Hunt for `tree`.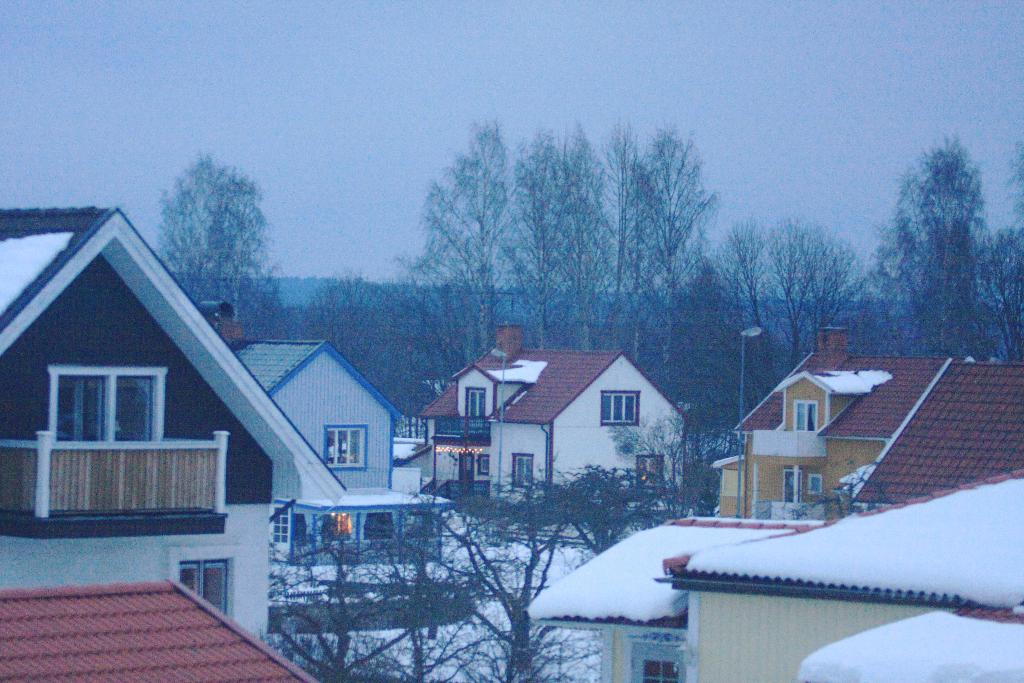
Hunted down at {"left": 506, "top": 129, "right": 572, "bottom": 353}.
